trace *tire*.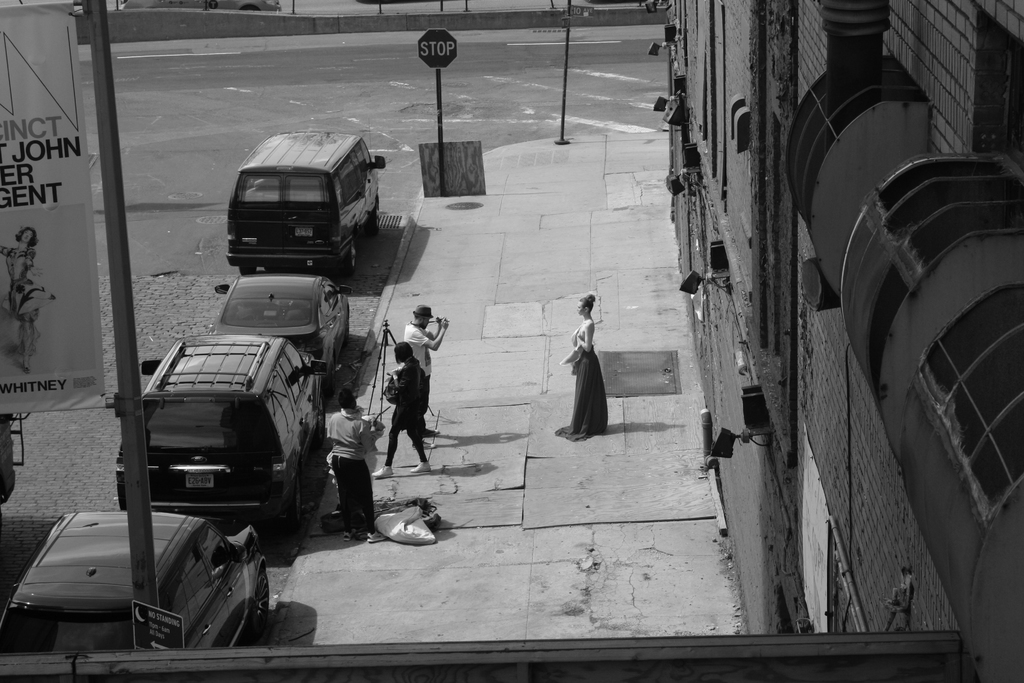
Traced to bbox(289, 479, 303, 527).
